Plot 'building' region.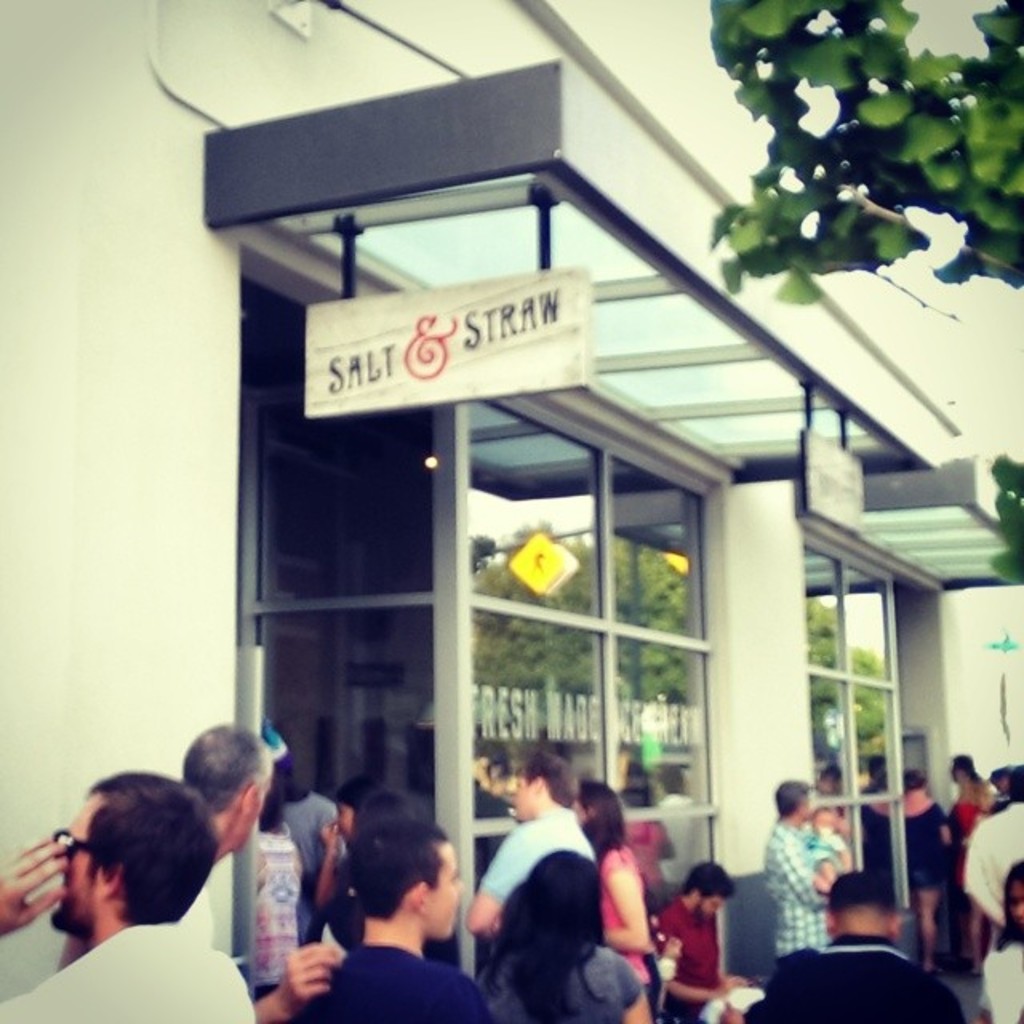
Plotted at (left=0, top=0, right=1022, bottom=1022).
